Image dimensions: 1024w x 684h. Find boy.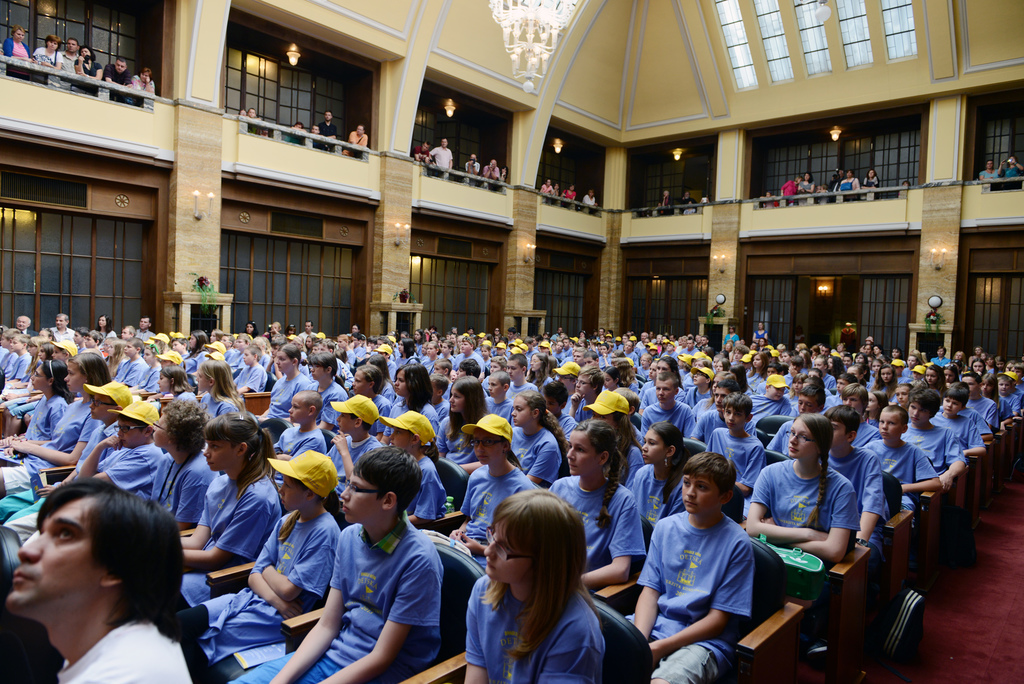
l=506, t=354, r=536, b=396.
